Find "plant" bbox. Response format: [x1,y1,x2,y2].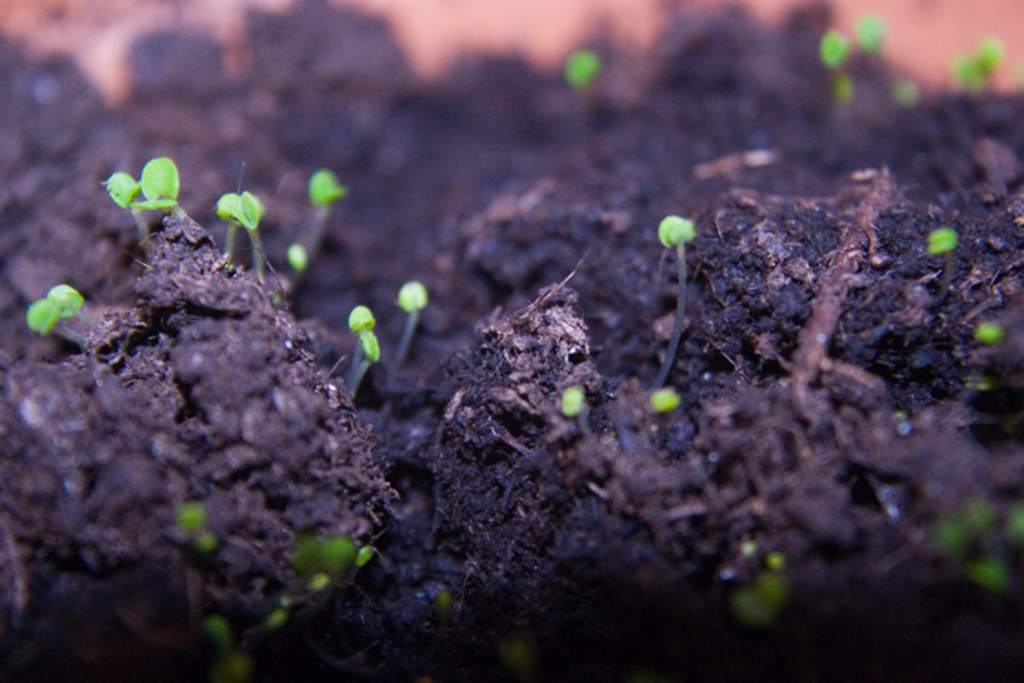
[802,0,926,120].
